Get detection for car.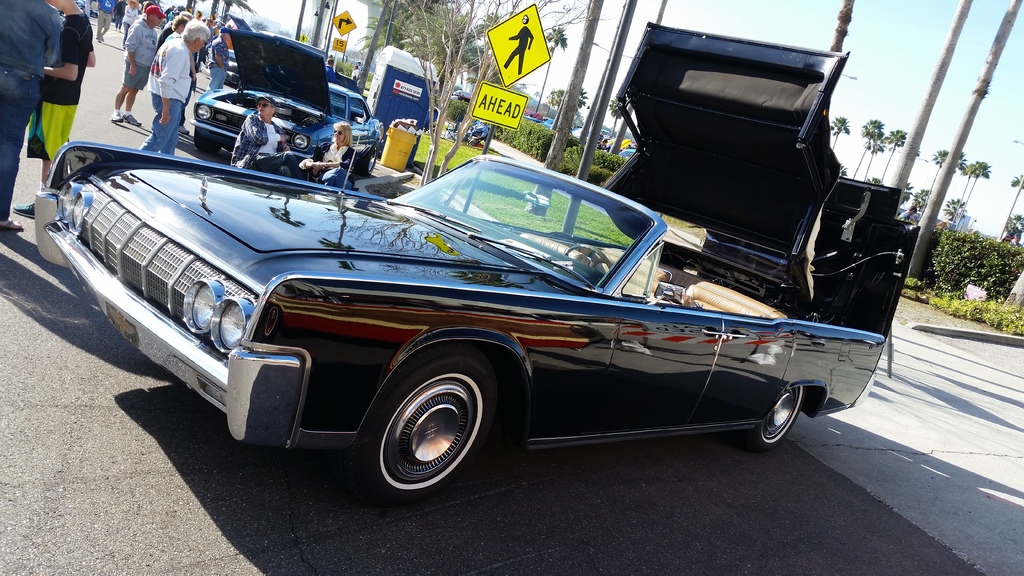
Detection: [56,100,867,493].
